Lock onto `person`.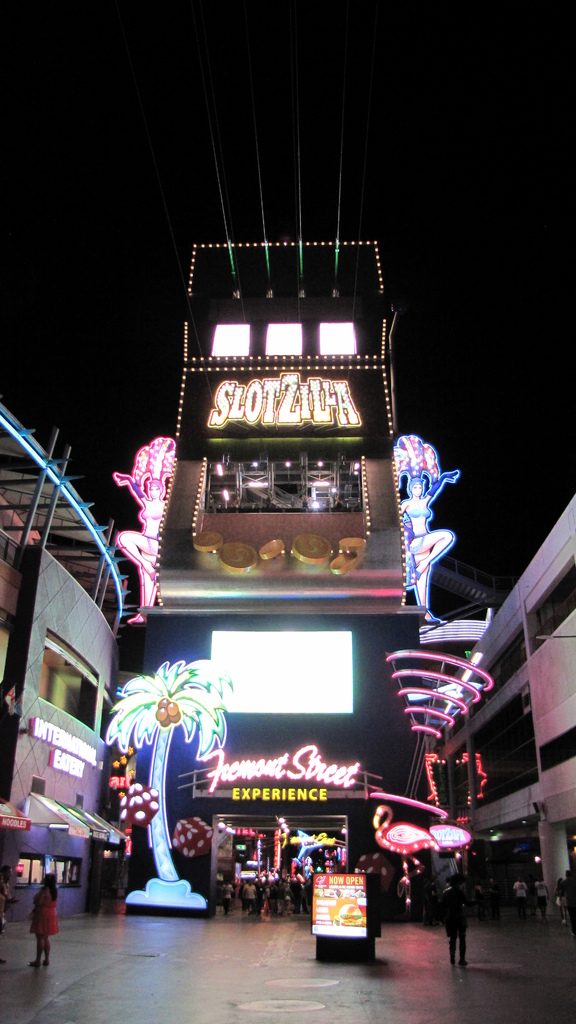
Locked: 394/433/461/609.
